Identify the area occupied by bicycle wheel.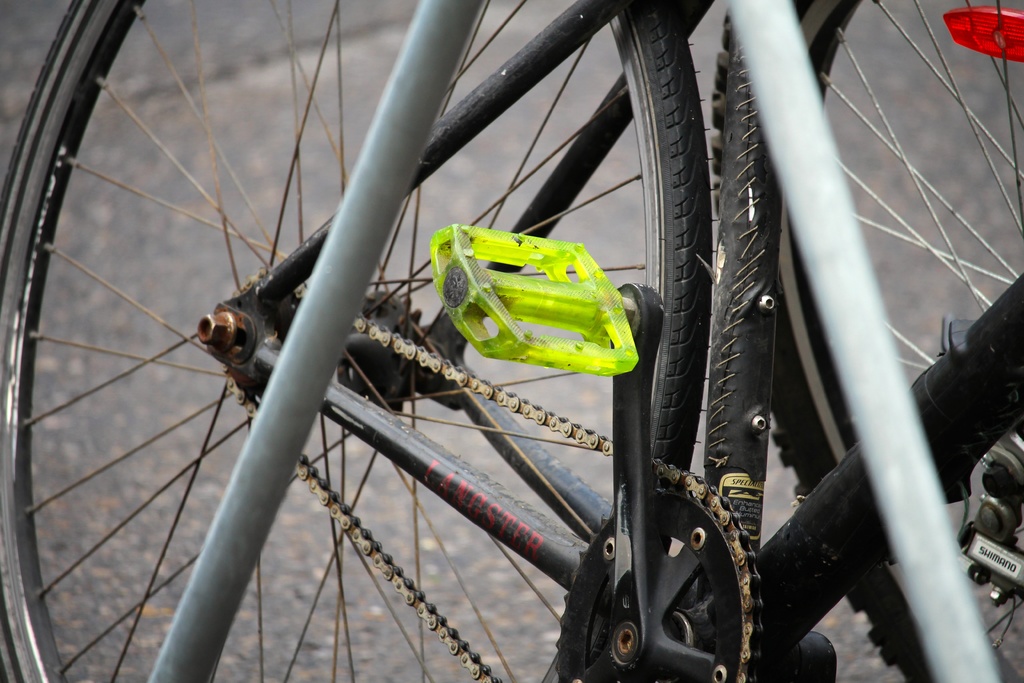
Area: <box>0,0,806,677</box>.
